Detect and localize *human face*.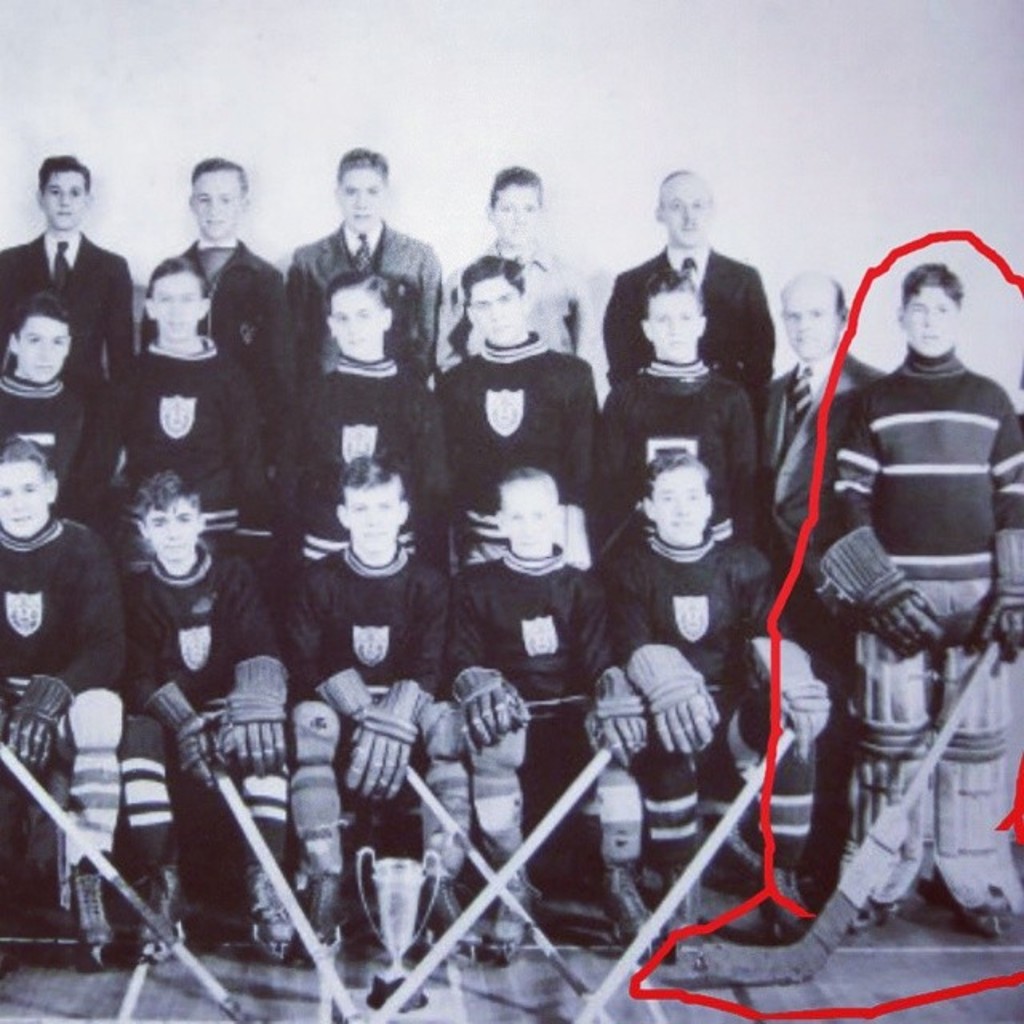
Localized at x1=150, y1=274, x2=200, y2=339.
